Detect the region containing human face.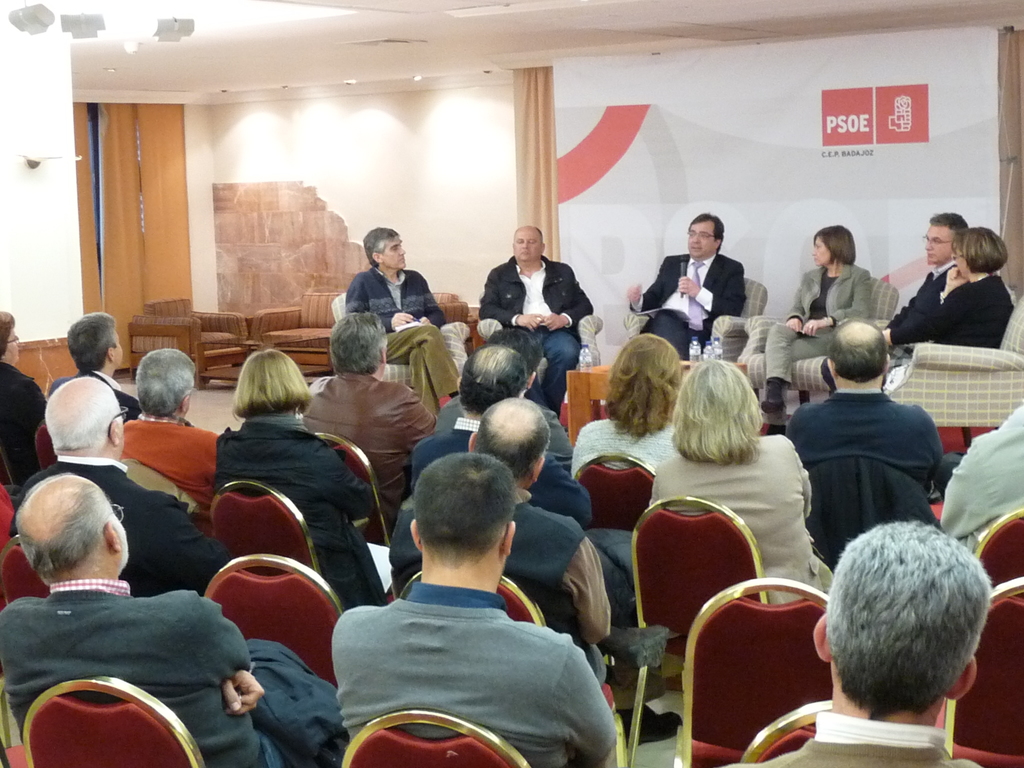
511/228/545/261.
